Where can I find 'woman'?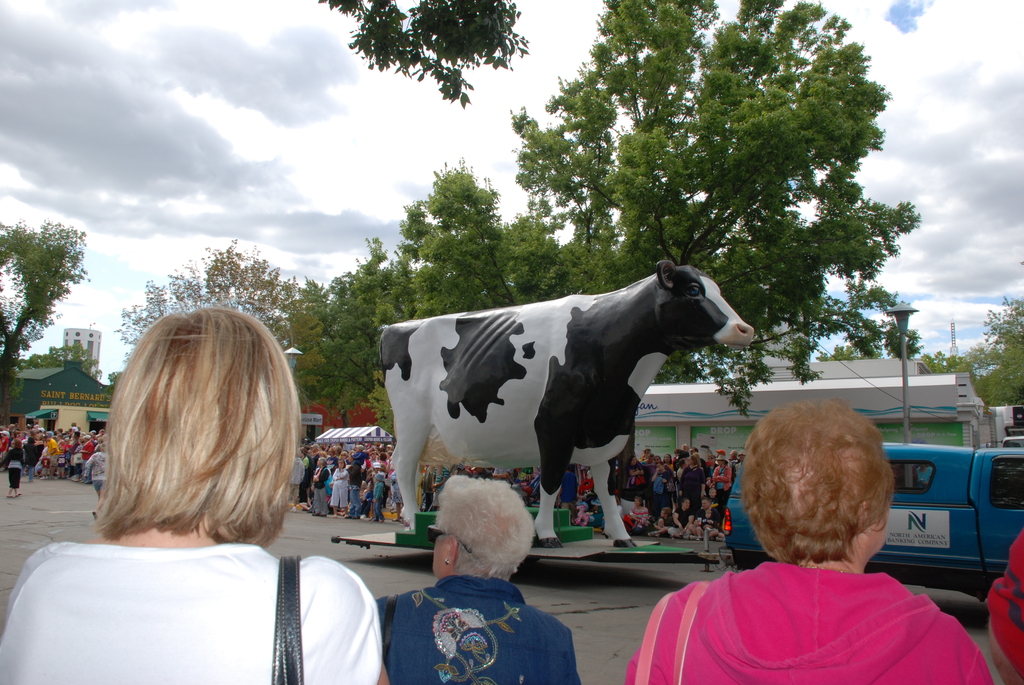
You can find it at select_region(626, 453, 647, 498).
